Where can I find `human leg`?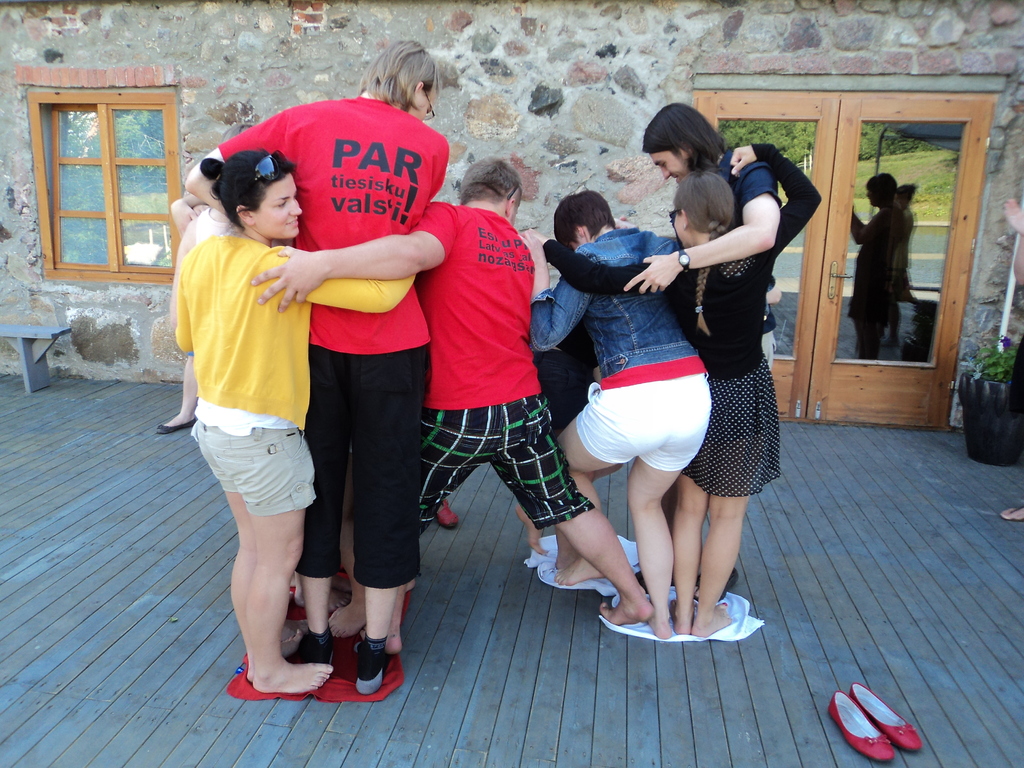
You can find it at box=[500, 392, 653, 623].
